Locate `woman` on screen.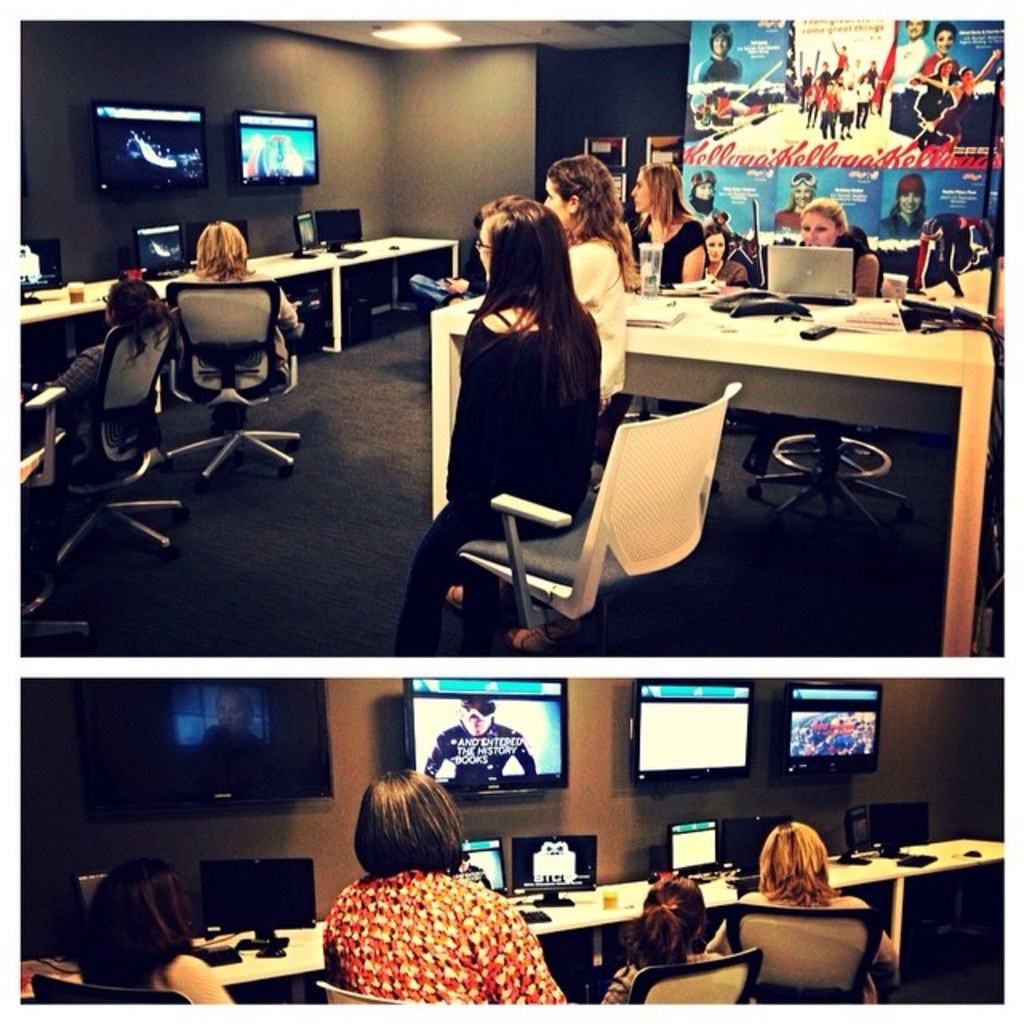
On screen at crop(699, 224, 747, 291).
